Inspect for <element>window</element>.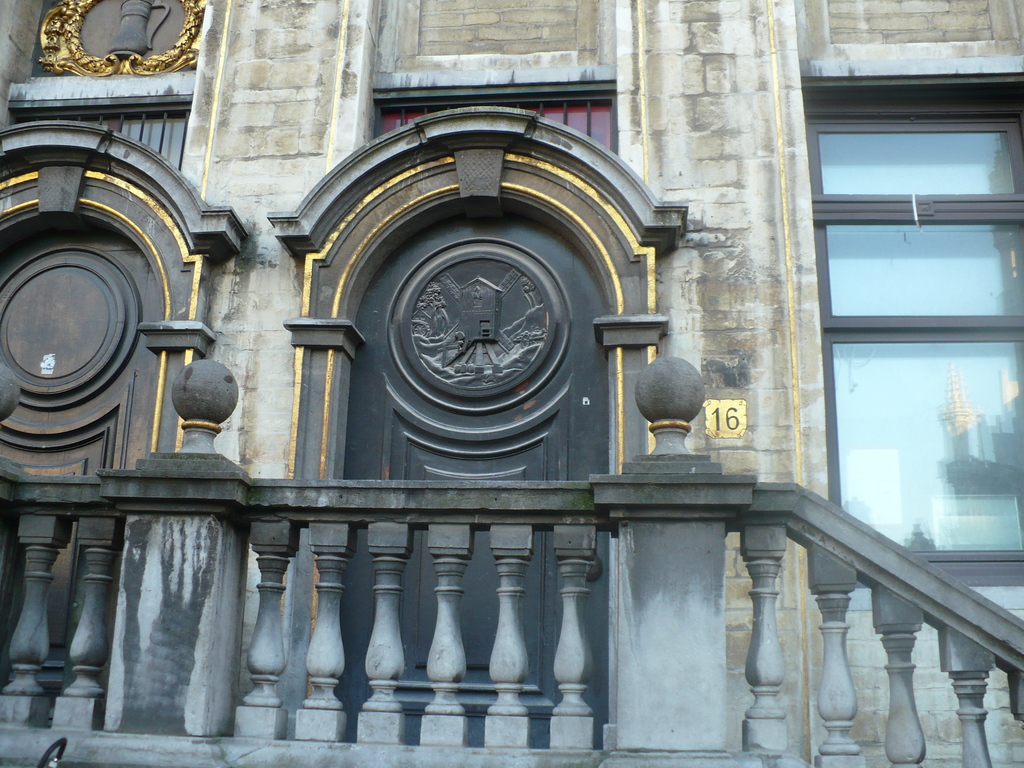
Inspection: [801, 98, 1023, 584].
